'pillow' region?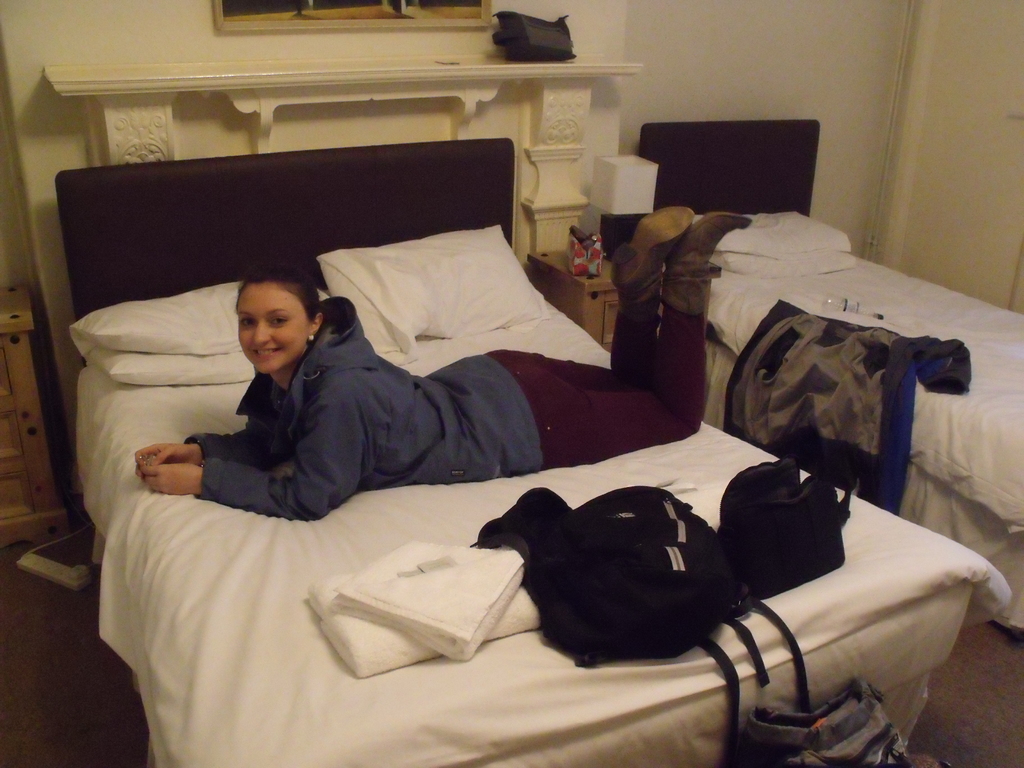
detection(79, 346, 413, 388)
